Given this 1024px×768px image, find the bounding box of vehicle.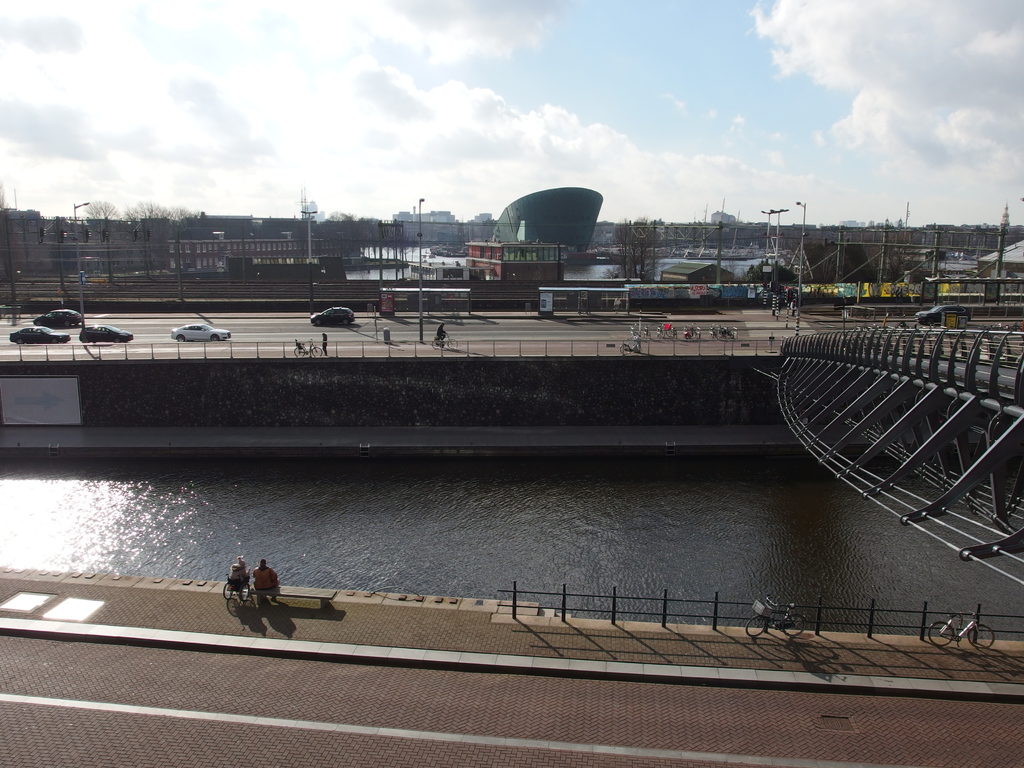
690:322:695:339.
